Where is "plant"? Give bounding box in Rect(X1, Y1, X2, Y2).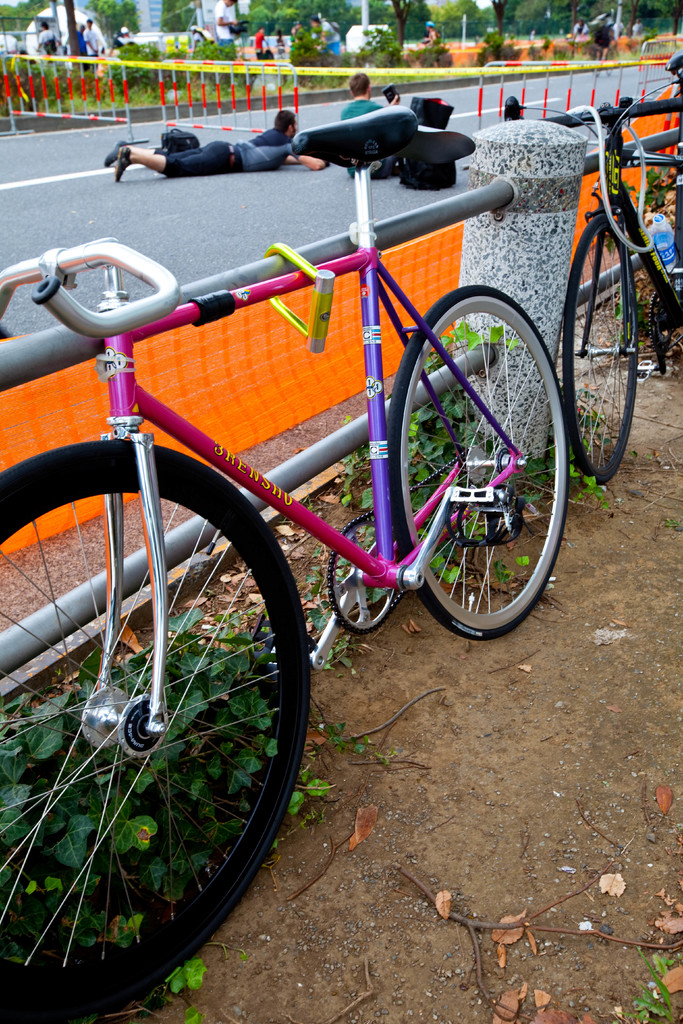
Rect(635, 165, 668, 209).
